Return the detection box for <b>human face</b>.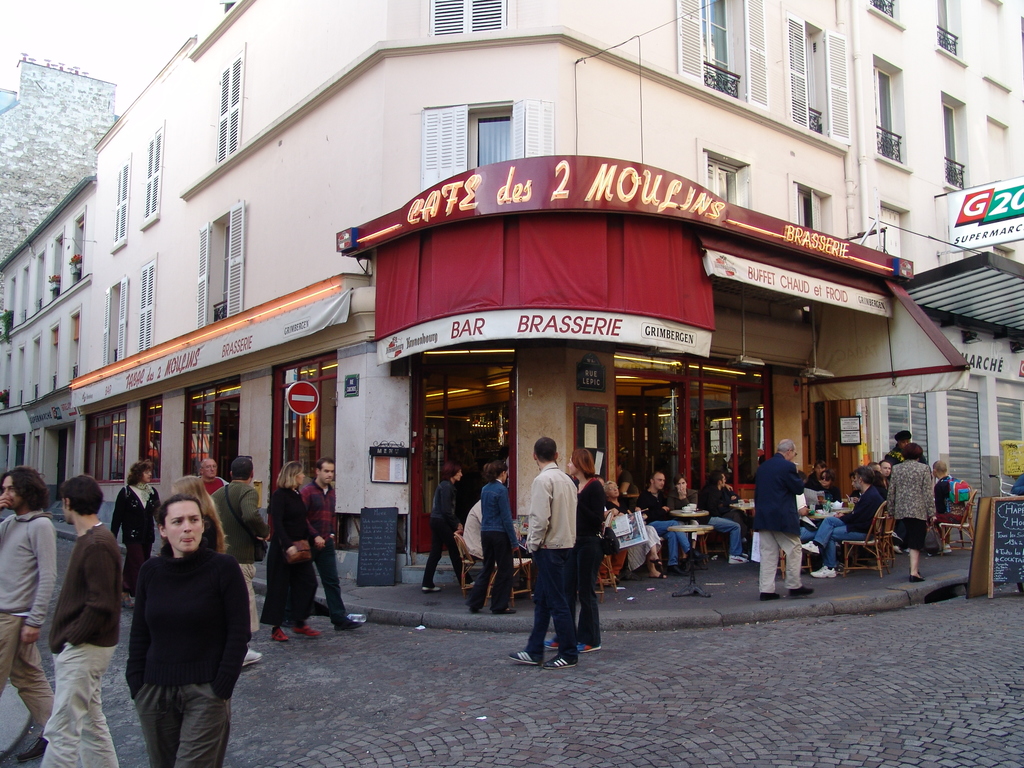
bbox(140, 465, 152, 483).
